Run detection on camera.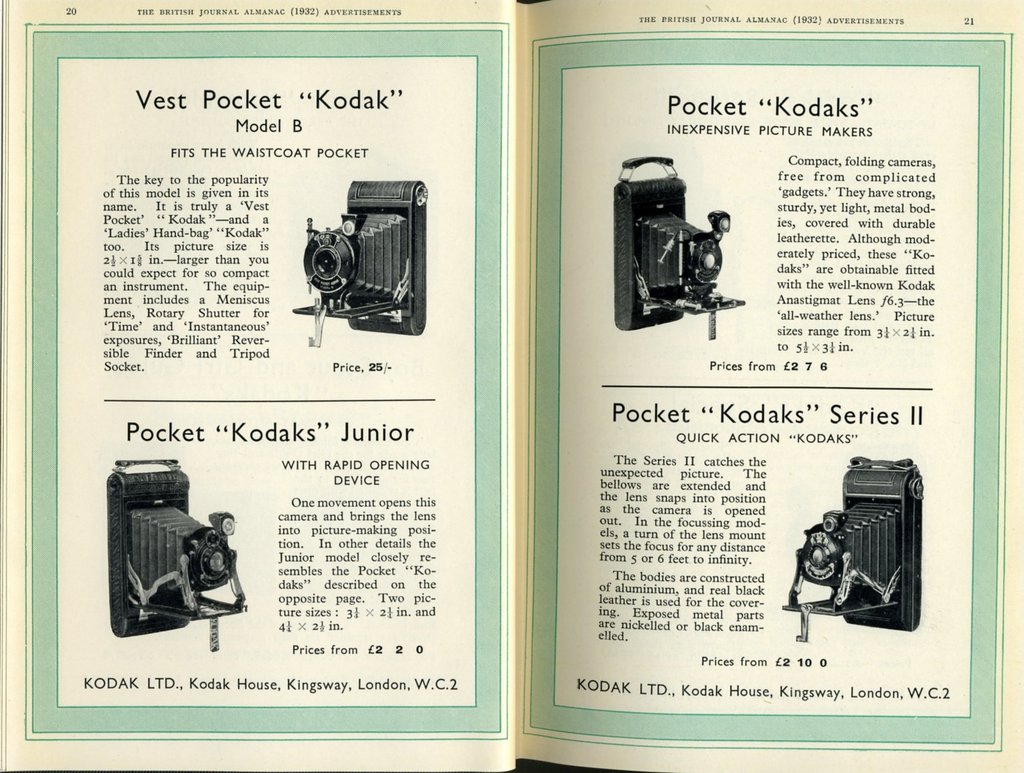
Result: l=614, t=155, r=751, b=334.
